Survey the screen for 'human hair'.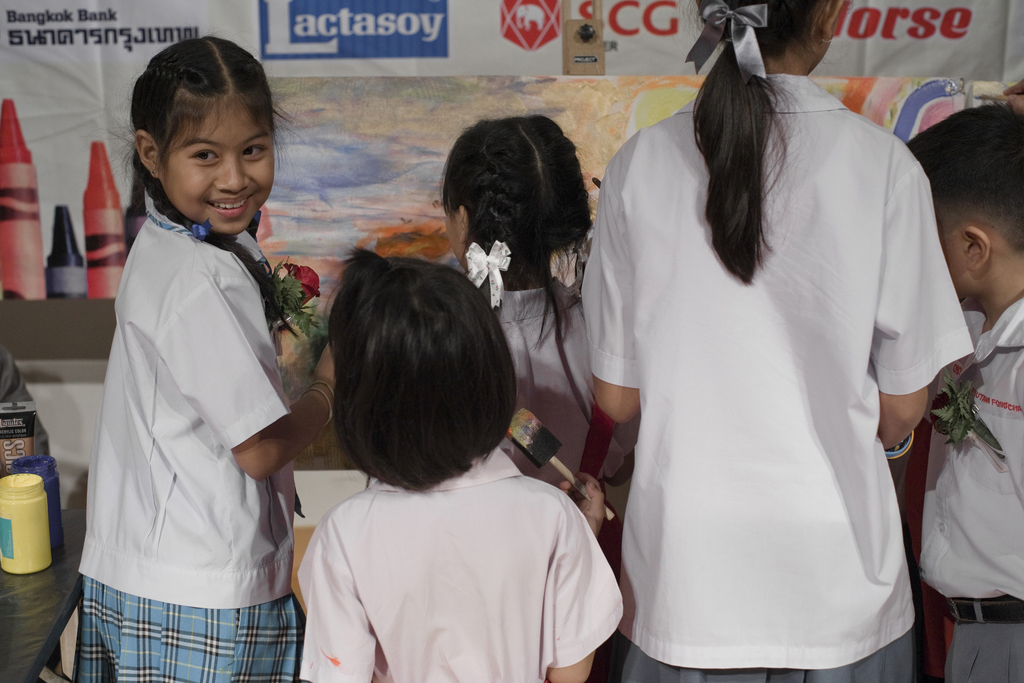
Survey found: 905/97/1023/251.
